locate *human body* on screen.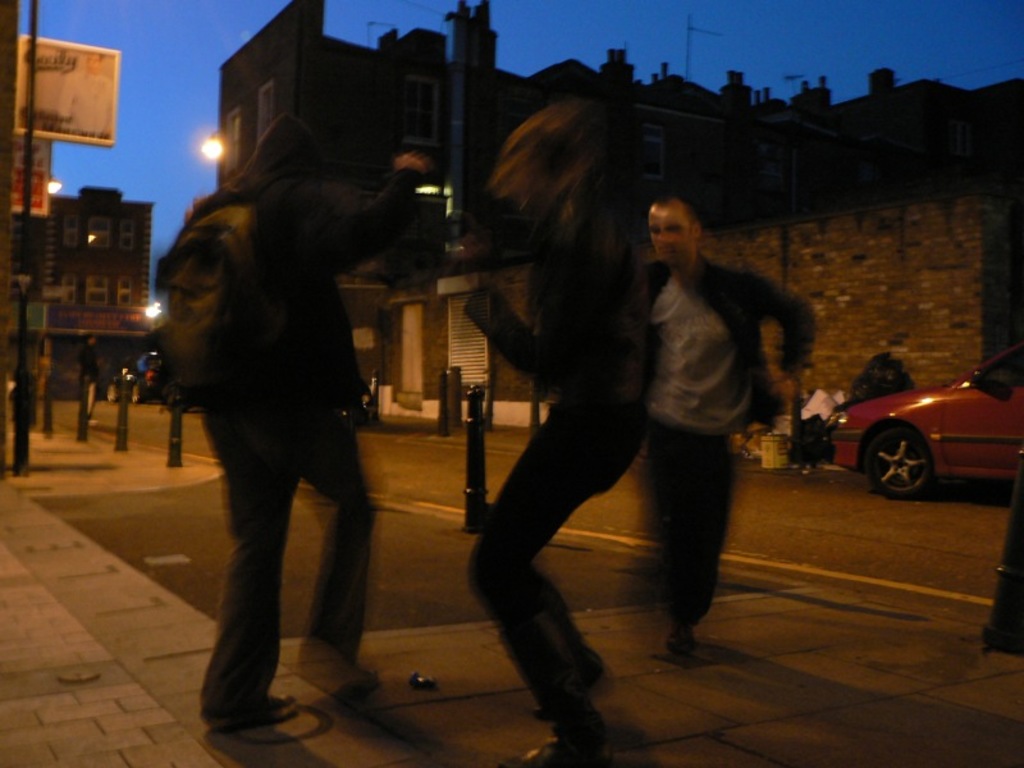
On screen at [left=183, top=148, right=429, bottom=736].
